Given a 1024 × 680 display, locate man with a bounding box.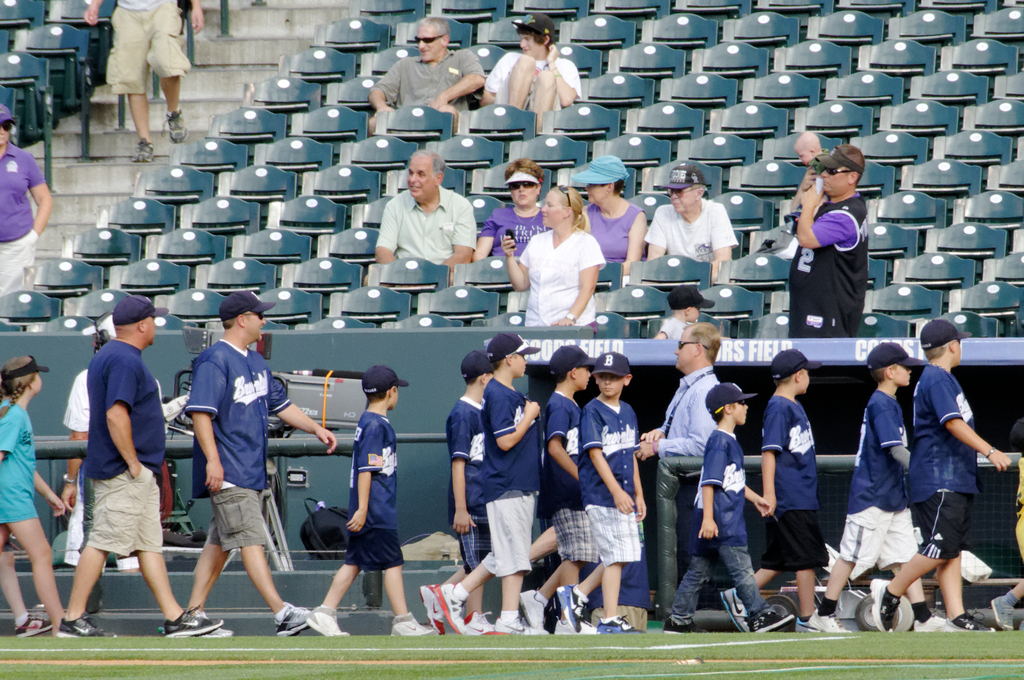
Located: (x1=79, y1=8, x2=215, y2=173).
